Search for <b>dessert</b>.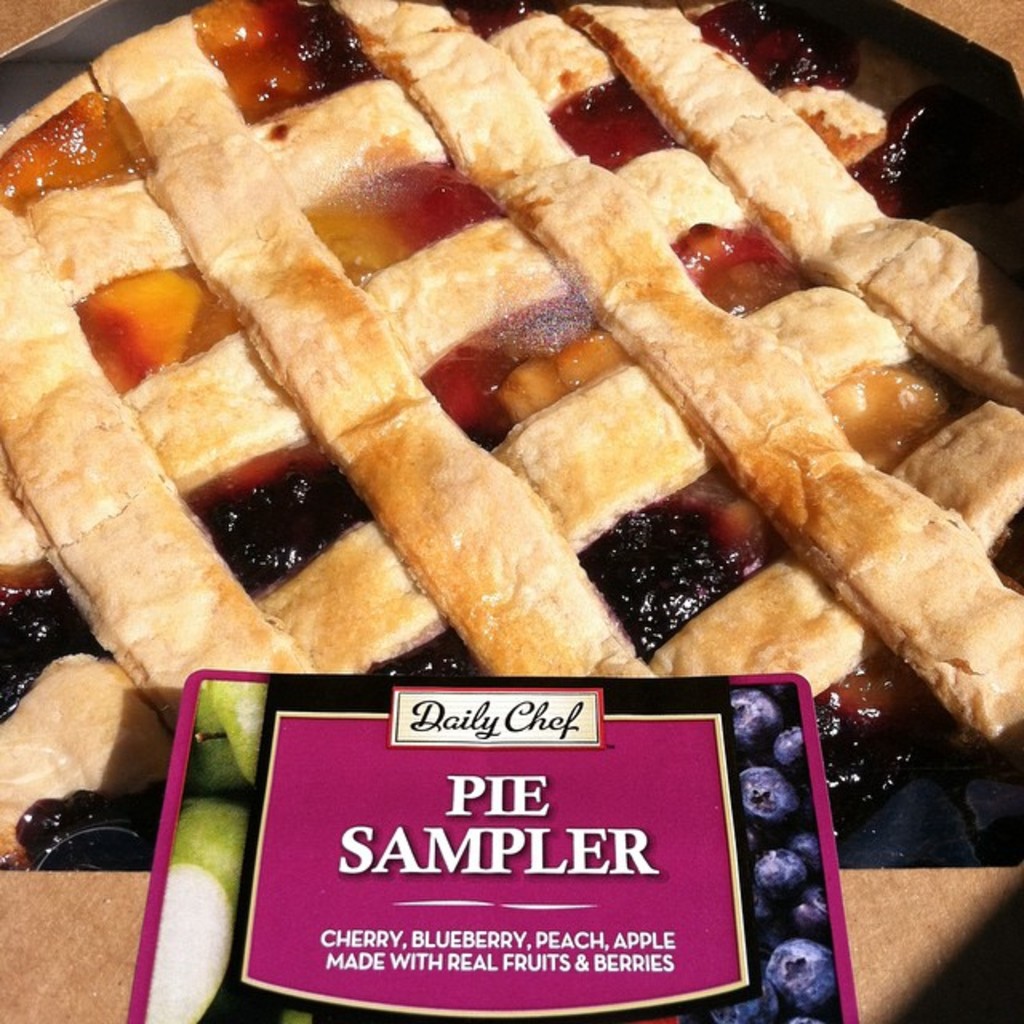
Found at {"left": 251, "top": 58, "right": 445, "bottom": 219}.
